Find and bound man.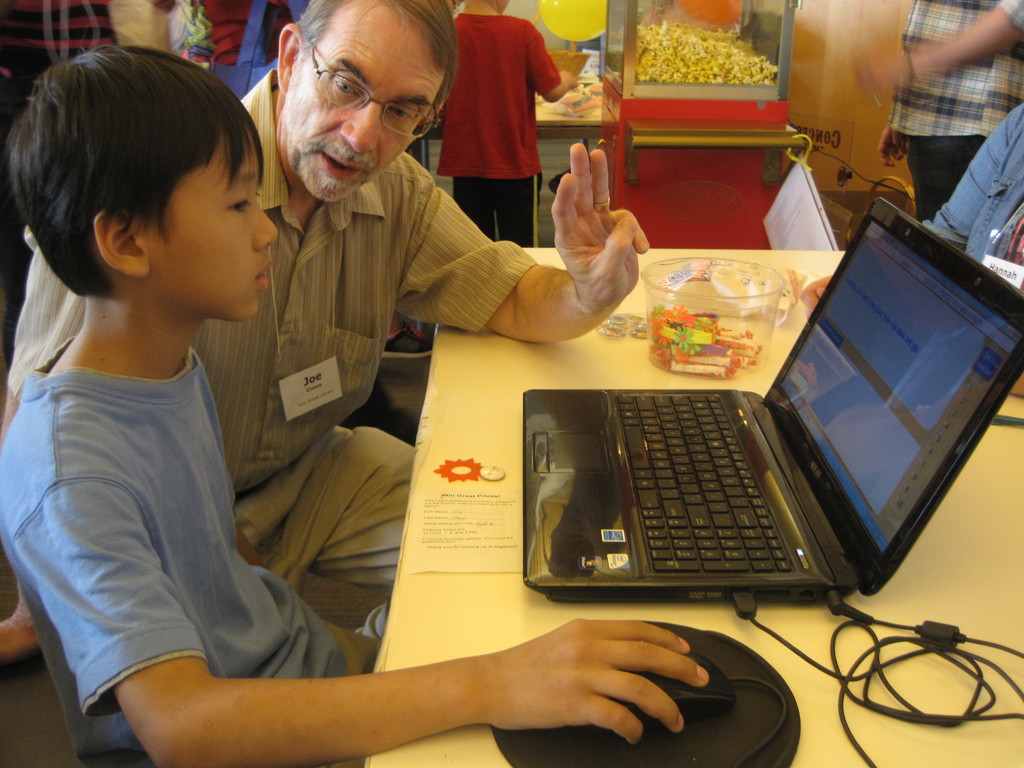
Bound: 0 0 669 682.
